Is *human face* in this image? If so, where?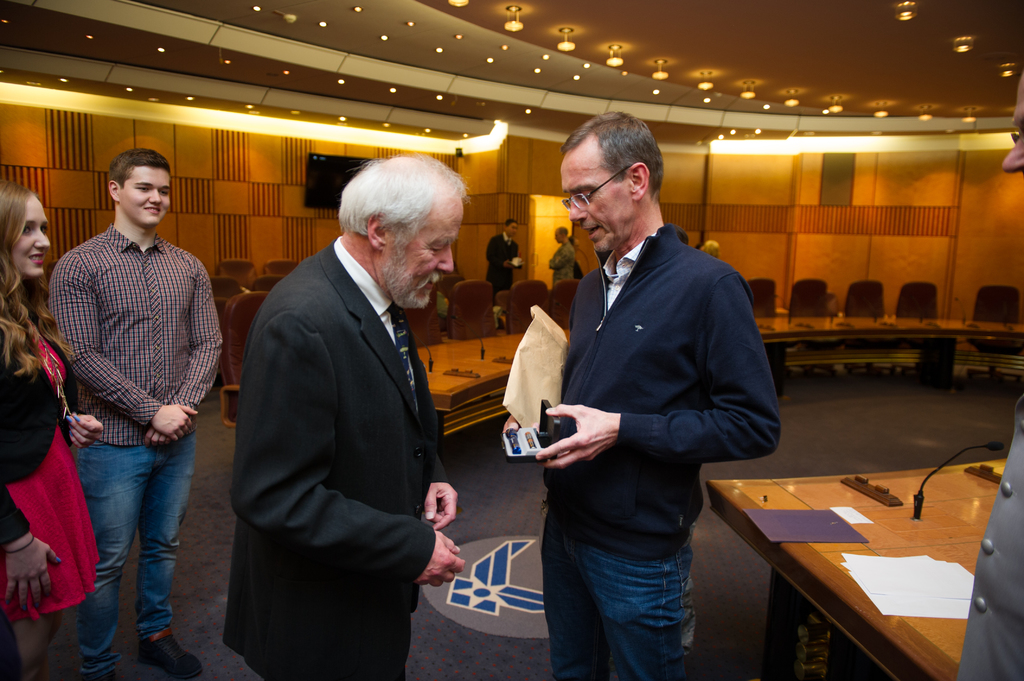
Yes, at <bbox>123, 167, 170, 223</bbox>.
